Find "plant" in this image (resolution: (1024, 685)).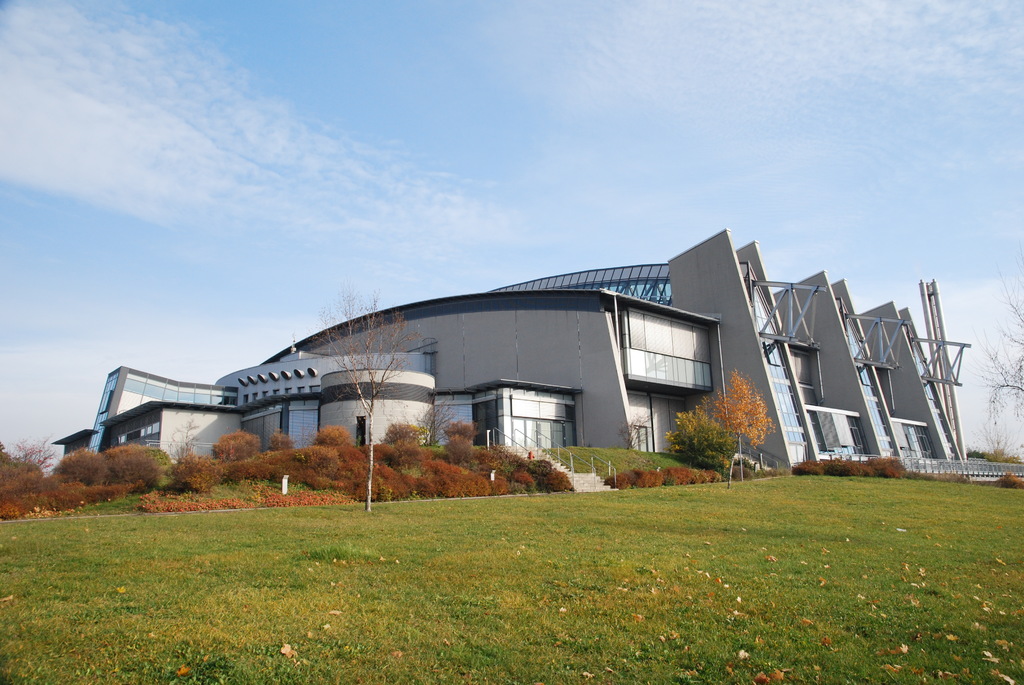
<box>998,468,1023,490</box>.
